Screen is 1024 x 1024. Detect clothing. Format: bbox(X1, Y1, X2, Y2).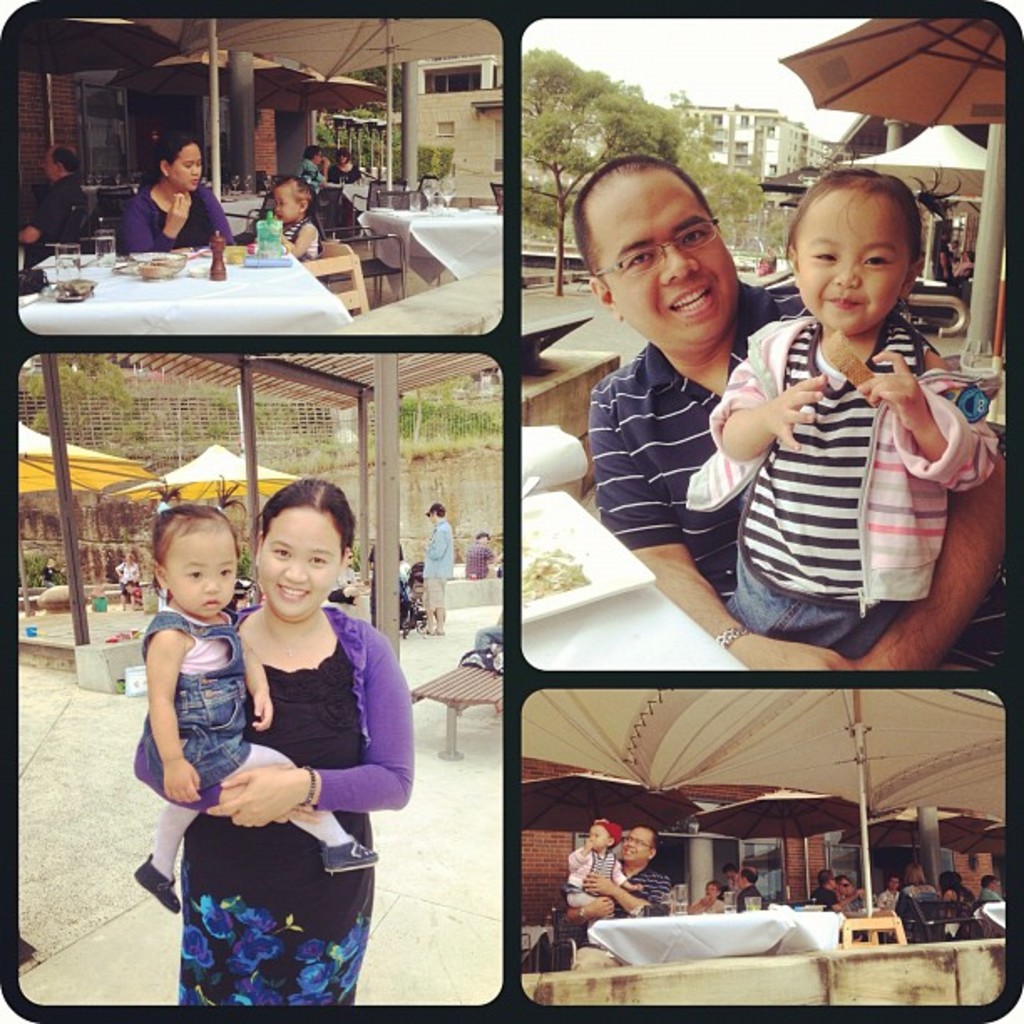
bbox(897, 877, 930, 892).
